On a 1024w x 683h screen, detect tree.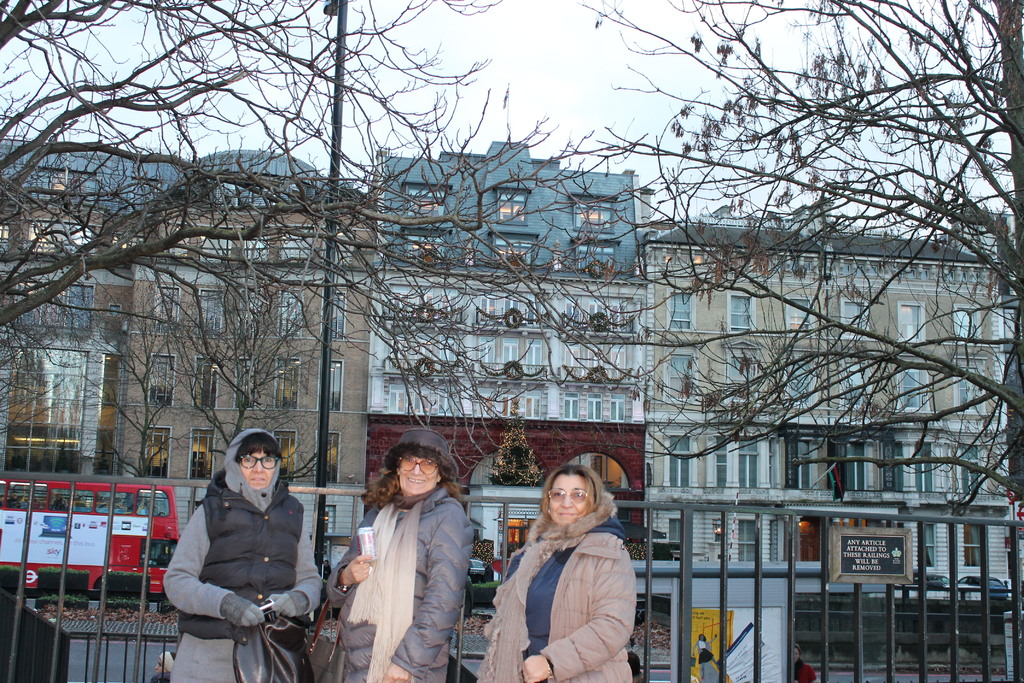
bbox=[0, 0, 666, 667].
